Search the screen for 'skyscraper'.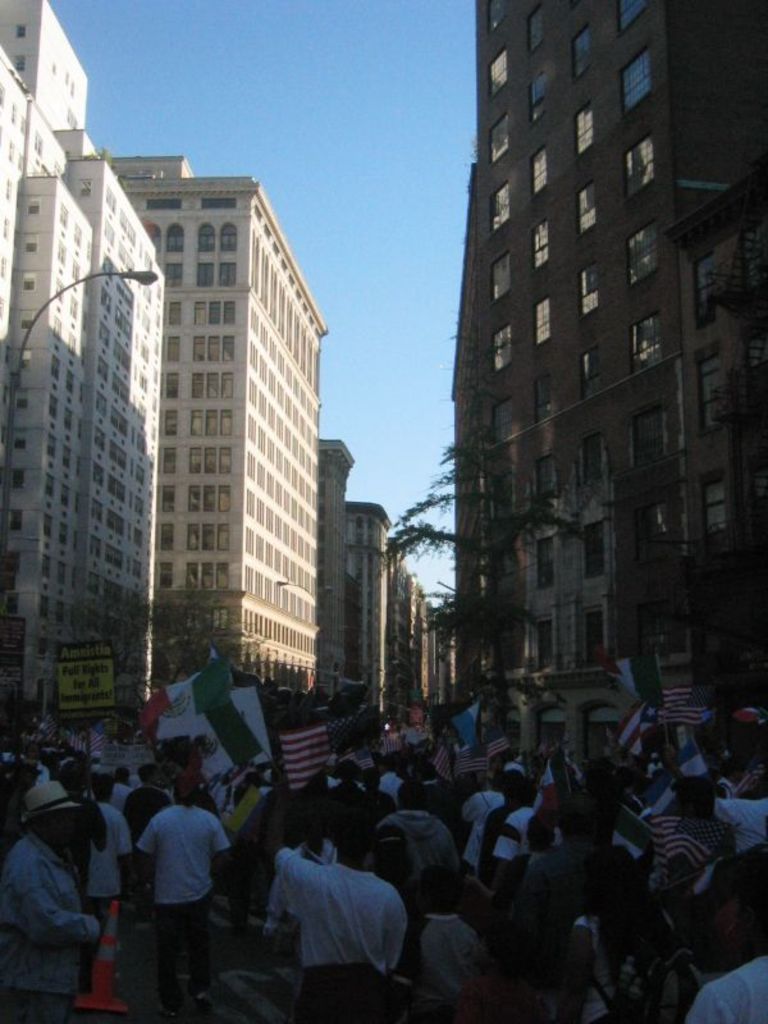
Found at BBox(97, 116, 348, 722).
